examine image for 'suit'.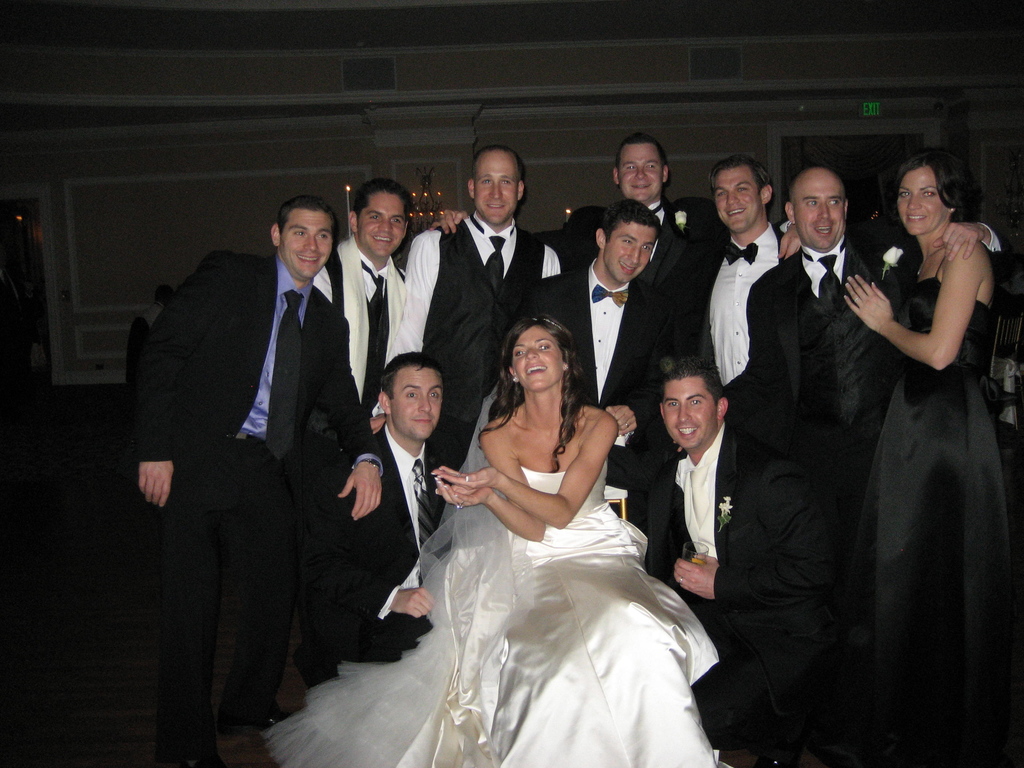
Examination result: locate(311, 237, 410, 404).
